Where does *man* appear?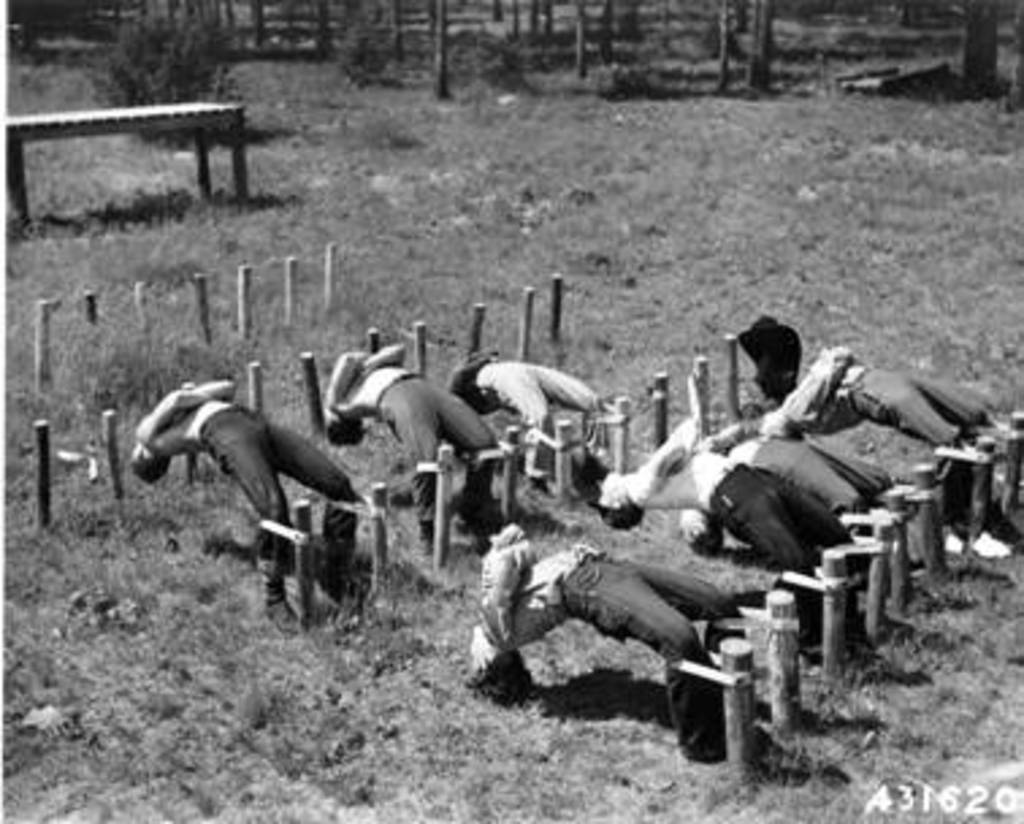
Appears at region(740, 344, 1016, 561).
